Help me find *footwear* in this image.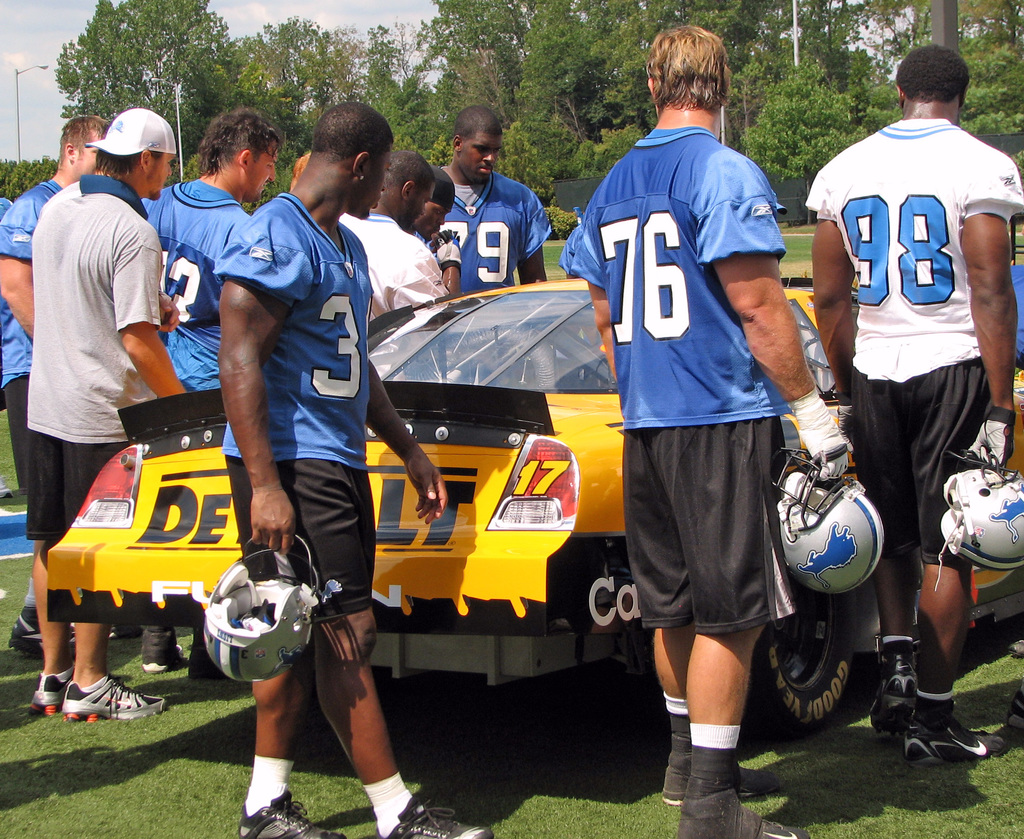
Found it: crop(239, 788, 349, 838).
